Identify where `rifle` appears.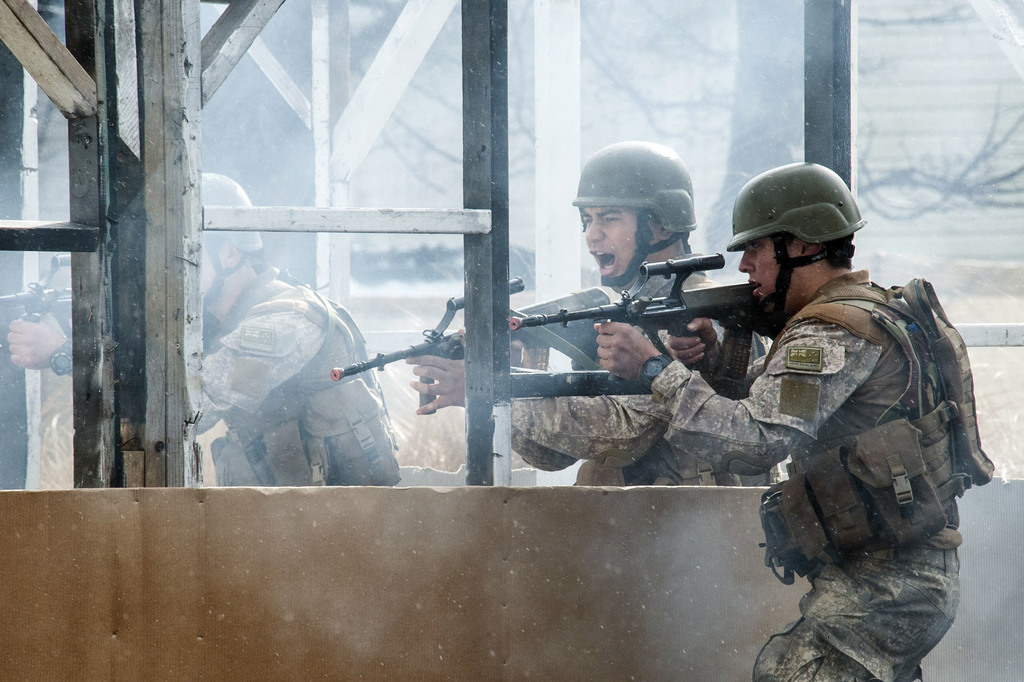
Appears at pyautogui.locateOnScreen(515, 255, 776, 379).
